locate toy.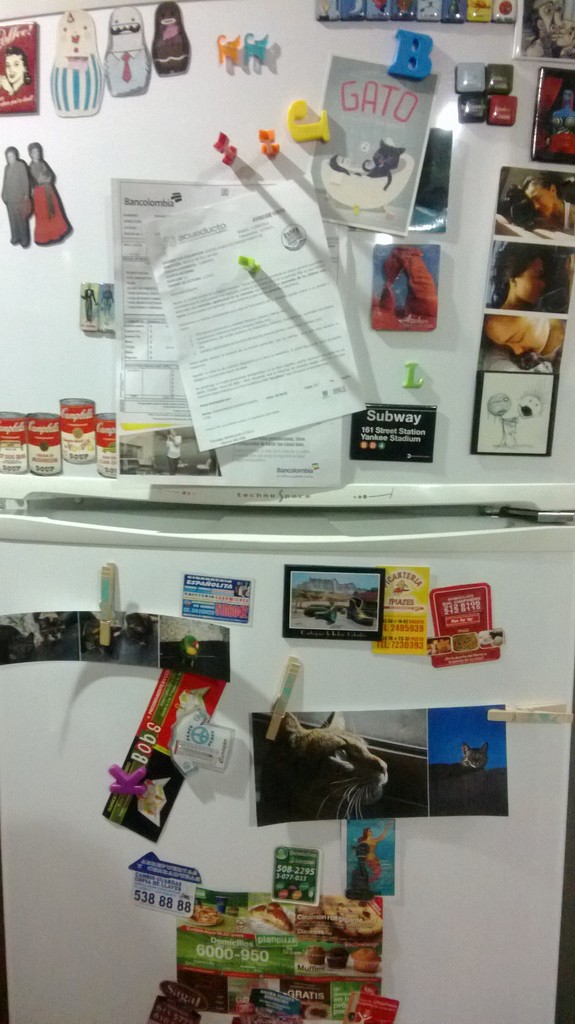
Bounding box: {"left": 148, "top": 5, "right": 202, "bottom": 77}.
